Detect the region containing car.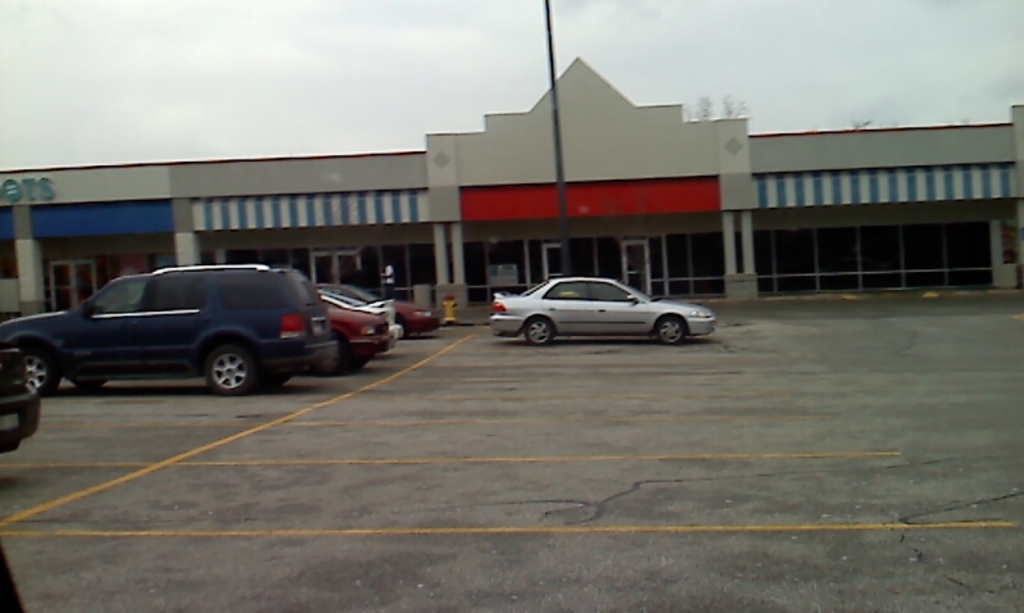
bbox=(3, 262, 335, 385).
